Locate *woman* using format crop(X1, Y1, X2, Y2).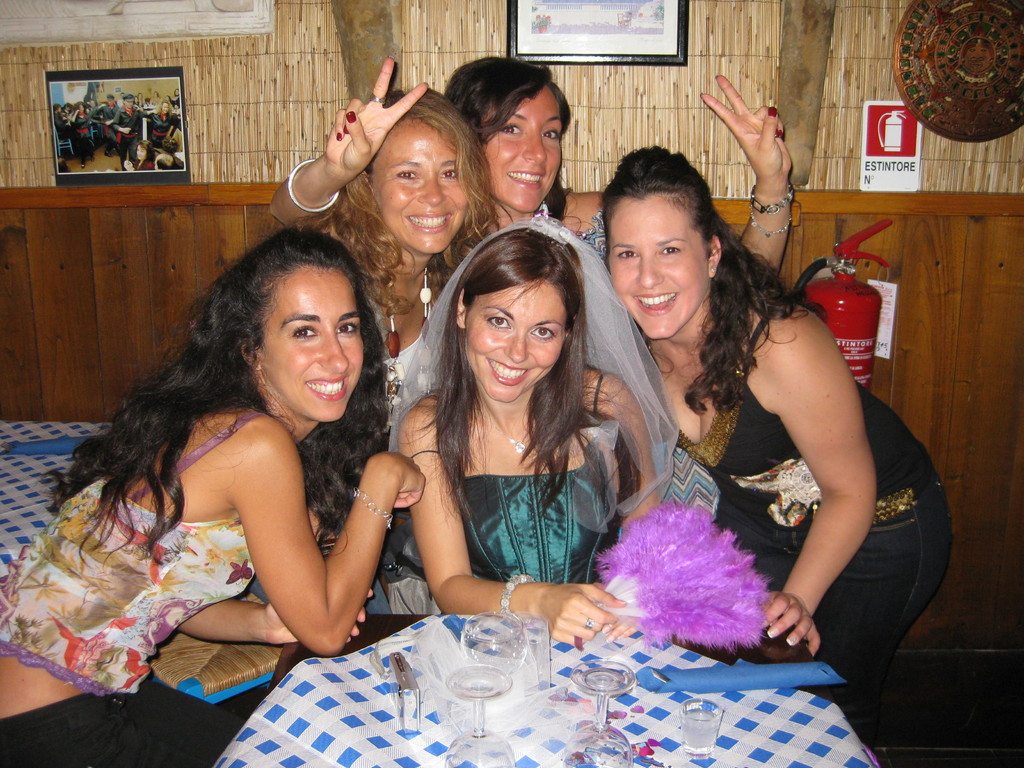
crop(0, 229, 424, 767).
